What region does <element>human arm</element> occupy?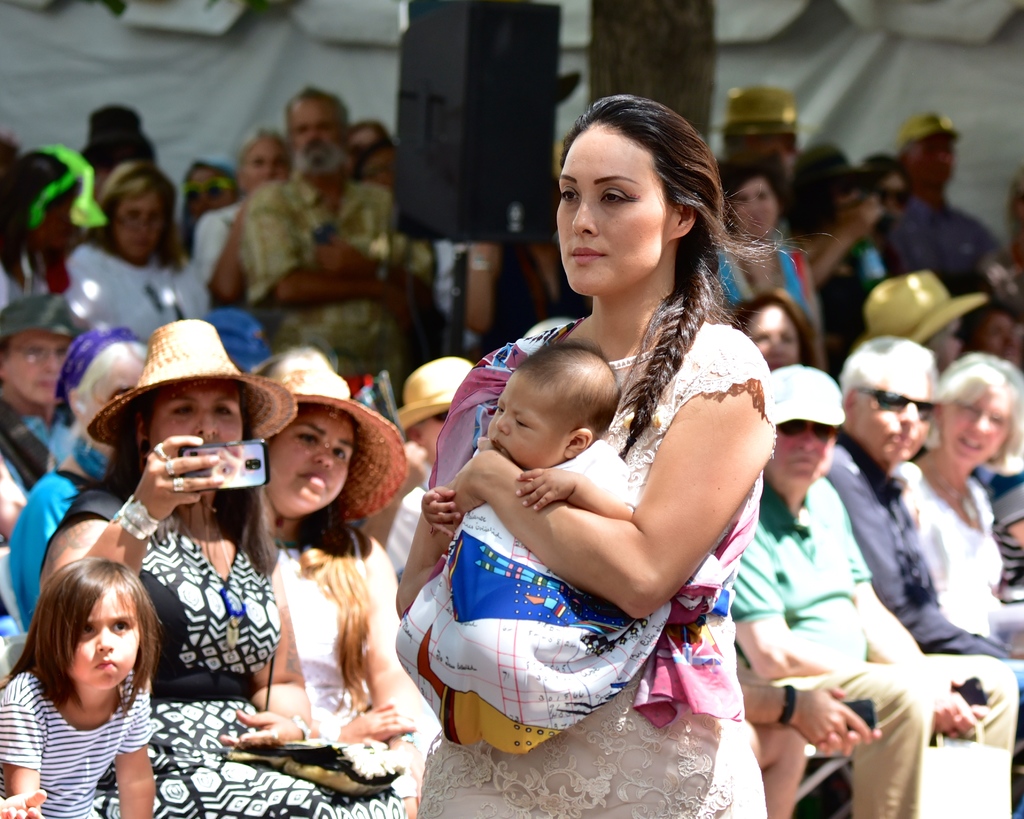
[393, 505, 447, 608].
